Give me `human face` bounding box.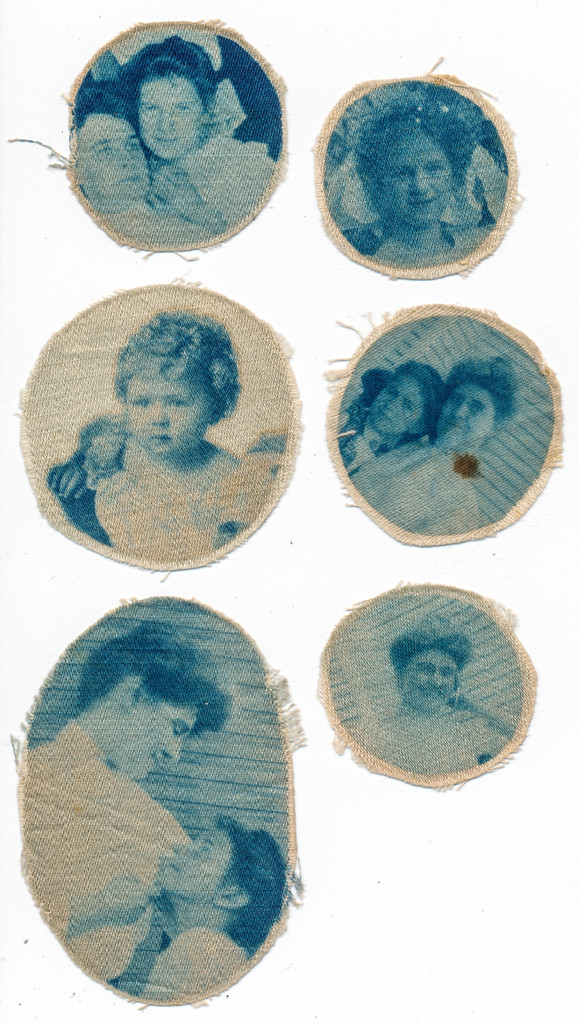
438, 386, 498, 447.
